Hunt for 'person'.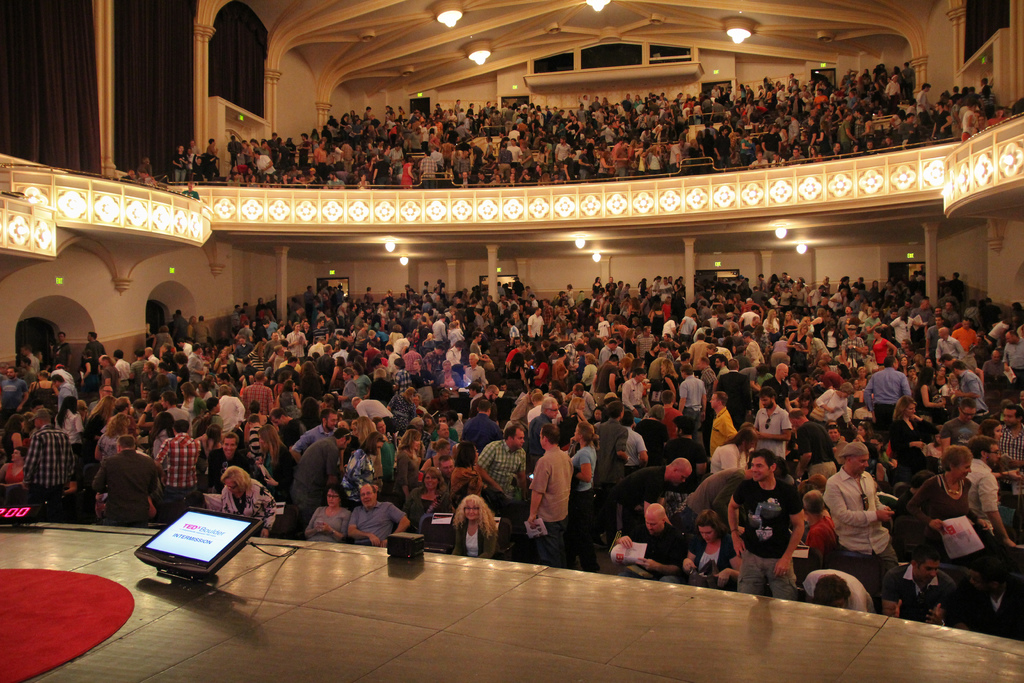
Hunted down at {"x1": 634, "y1": 400, "x2": 668, "y2": 465}.
